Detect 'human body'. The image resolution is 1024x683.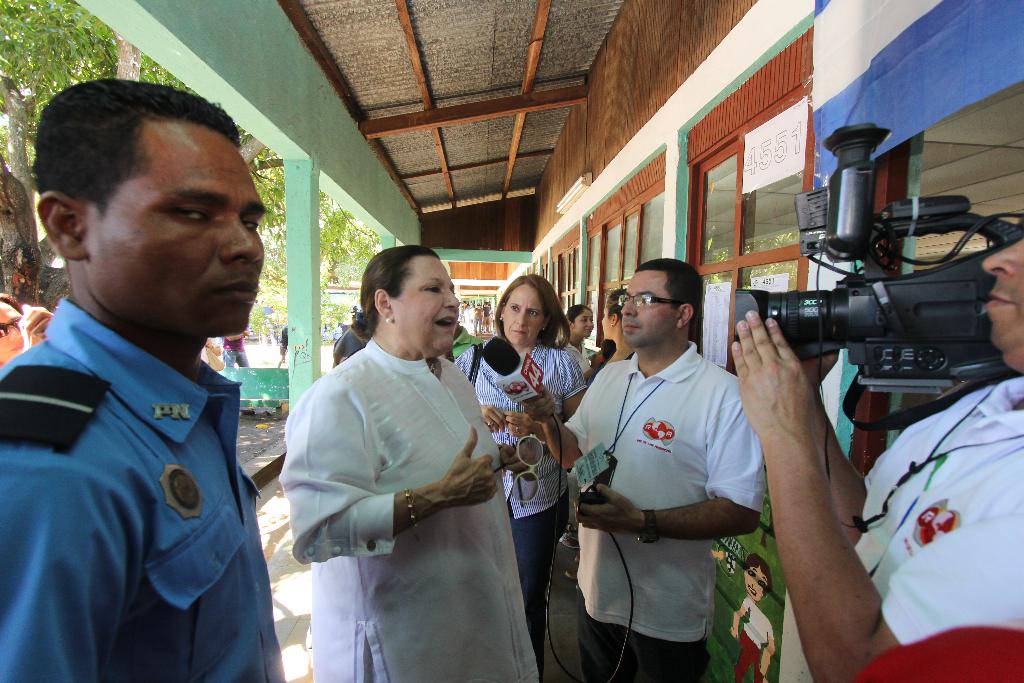
x1=727, y1=597, x2=777, y2=680.
